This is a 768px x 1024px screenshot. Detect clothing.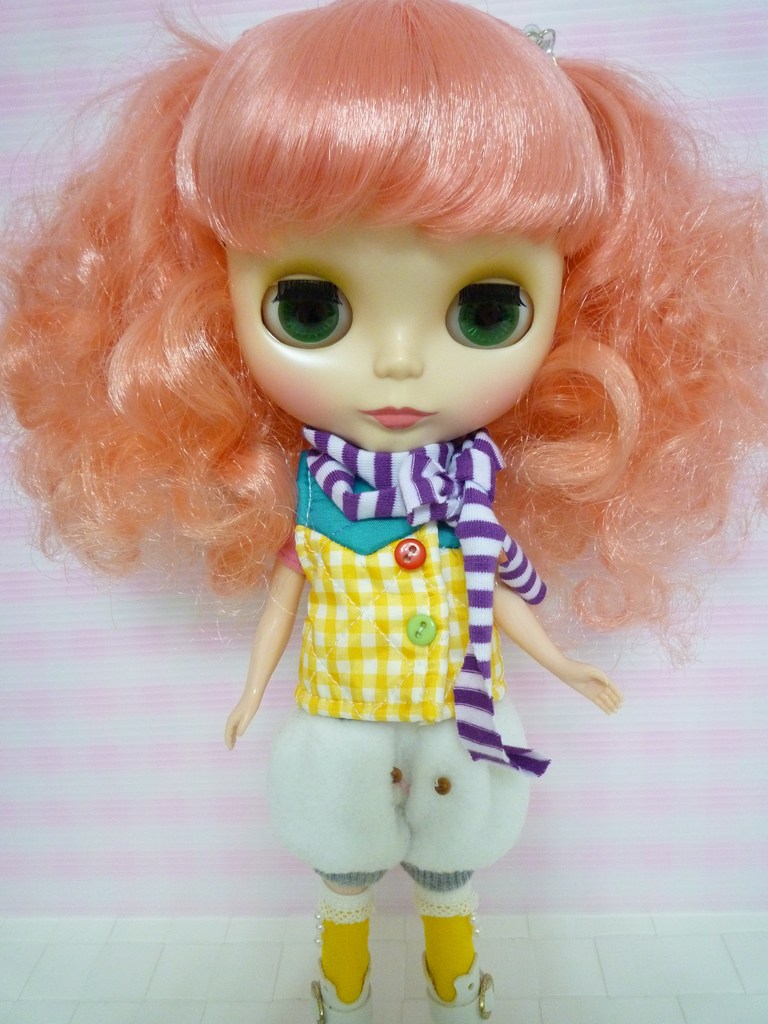
BBox(223, 468, 588, 916).
